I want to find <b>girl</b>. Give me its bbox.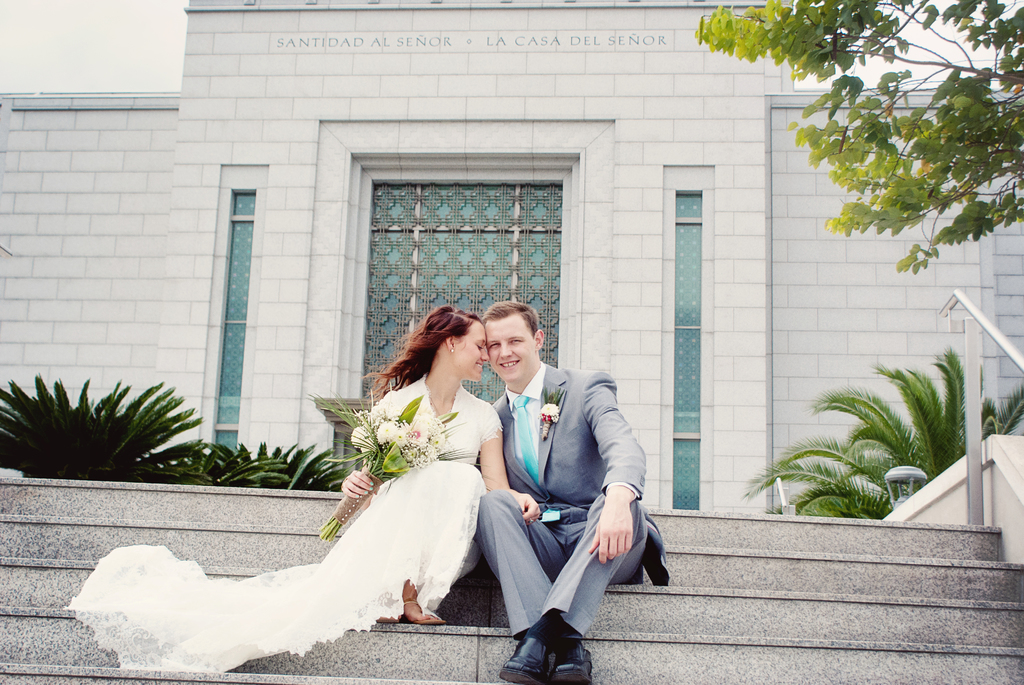
detection(65, 304, 541, 673).
